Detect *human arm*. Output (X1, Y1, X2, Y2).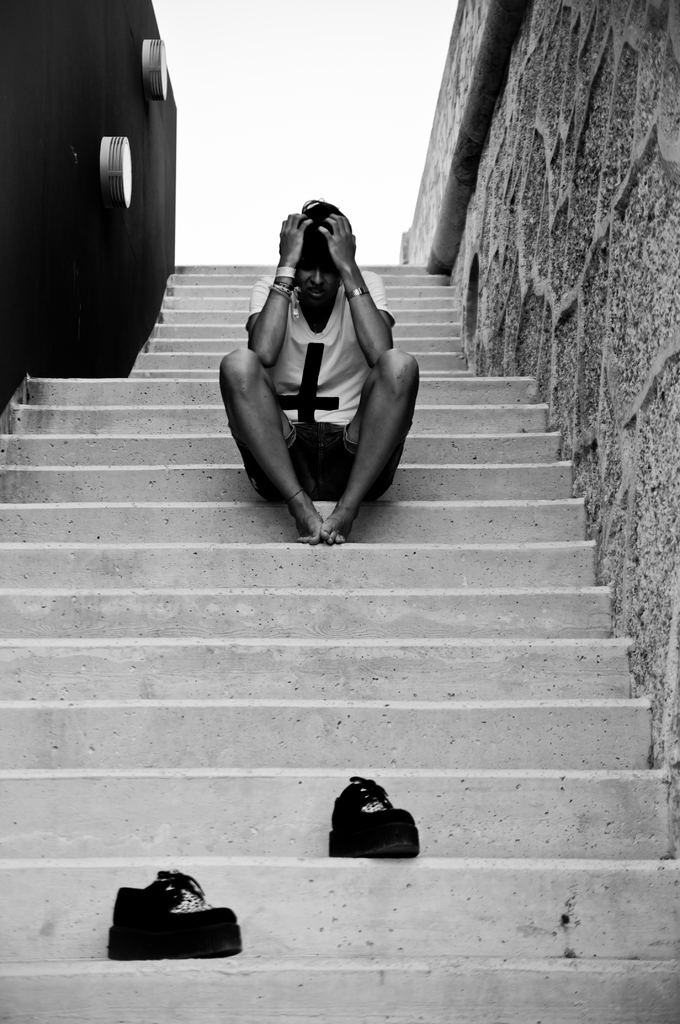
(240, 257, 306, 376).
